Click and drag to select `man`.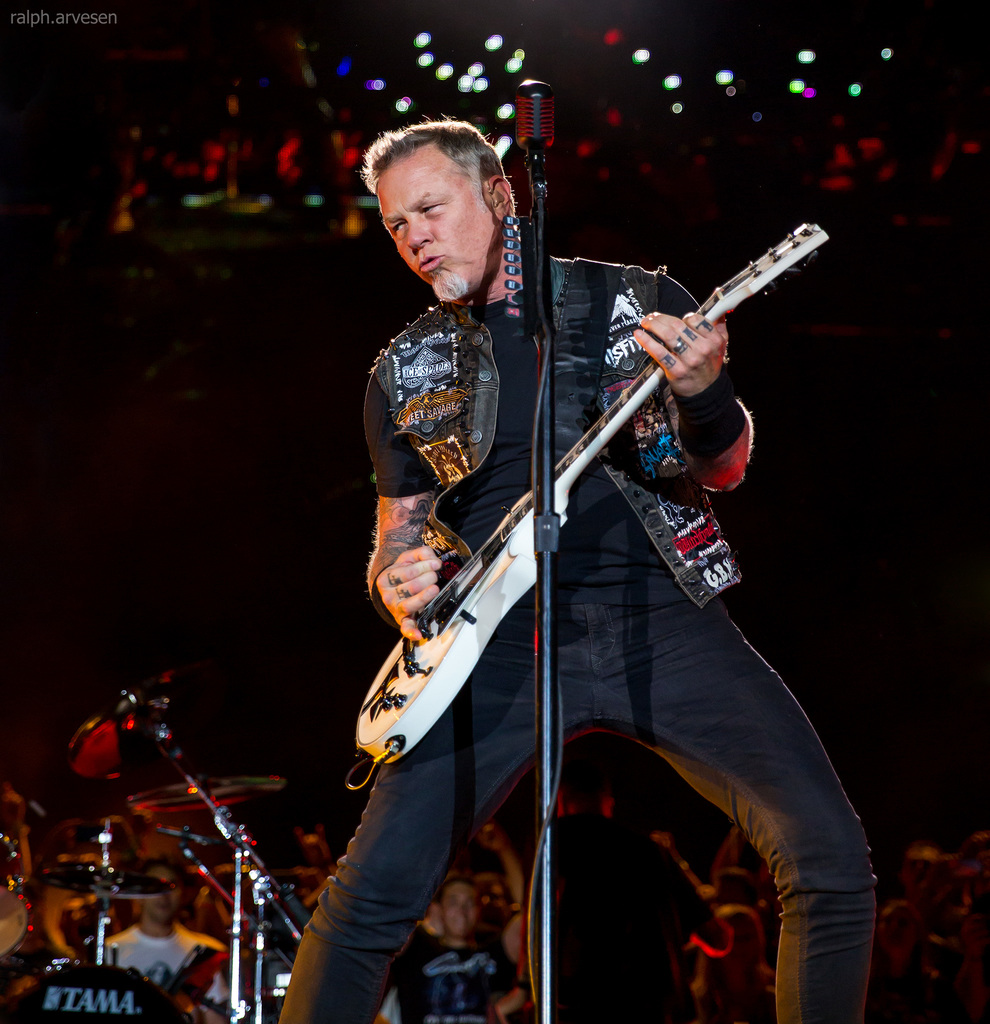
Selection: left=472, top=872, right=514, bottom=935.
